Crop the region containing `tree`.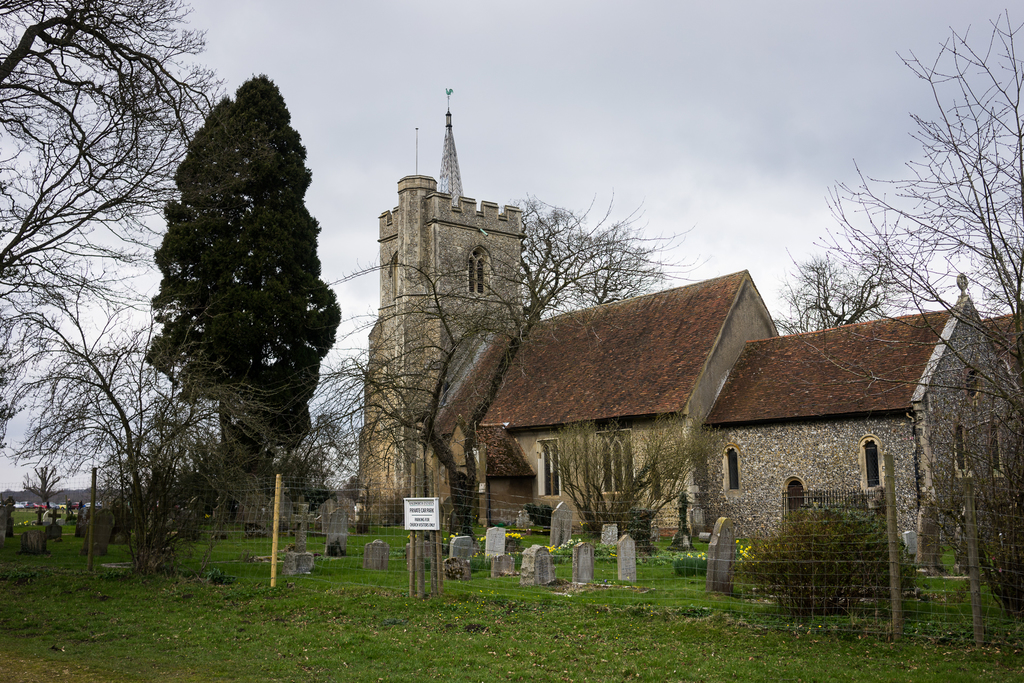
Crop region: [0,270,184,561].
